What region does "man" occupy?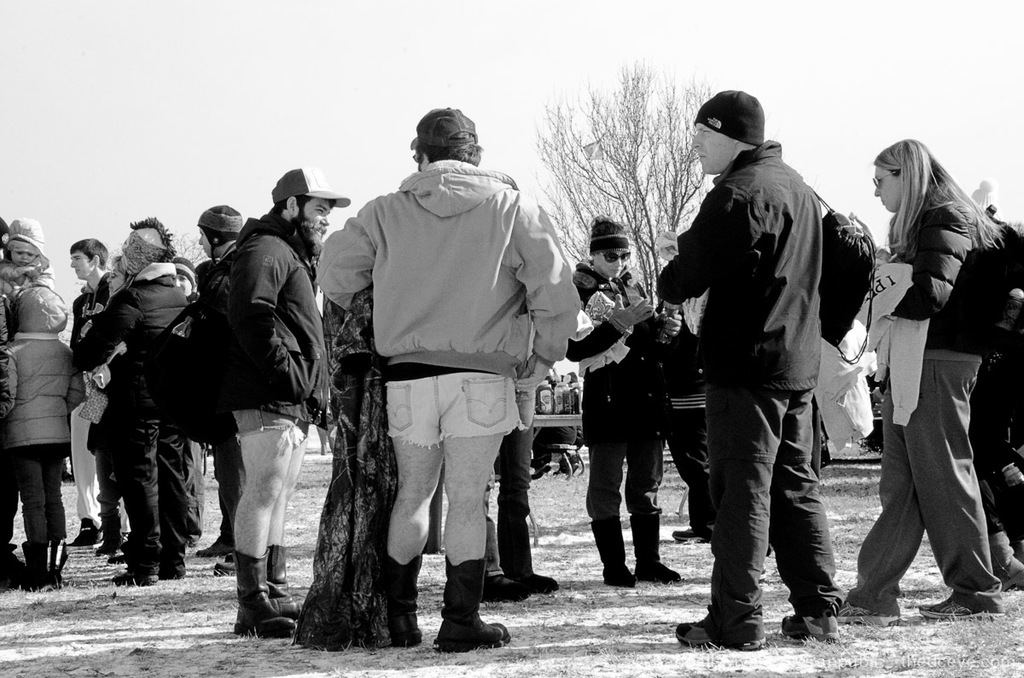
bbox=[652, 85, 841, 658].
